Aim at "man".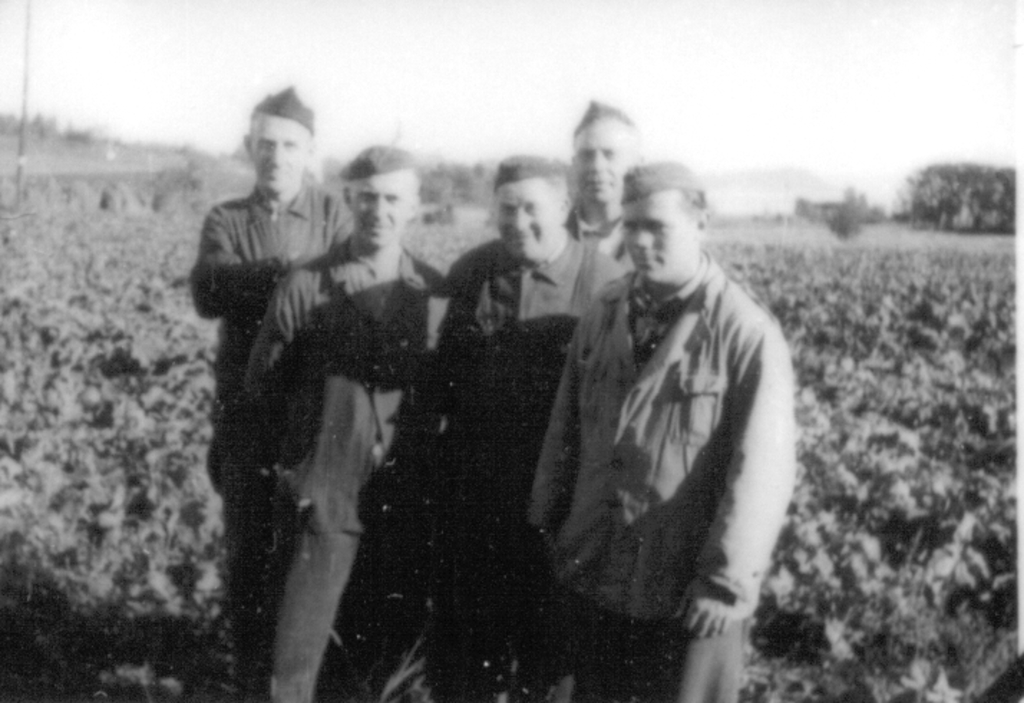
Aimed at {"x1": 181, "y1": 88, "x2": 363, "y2": 702}.
